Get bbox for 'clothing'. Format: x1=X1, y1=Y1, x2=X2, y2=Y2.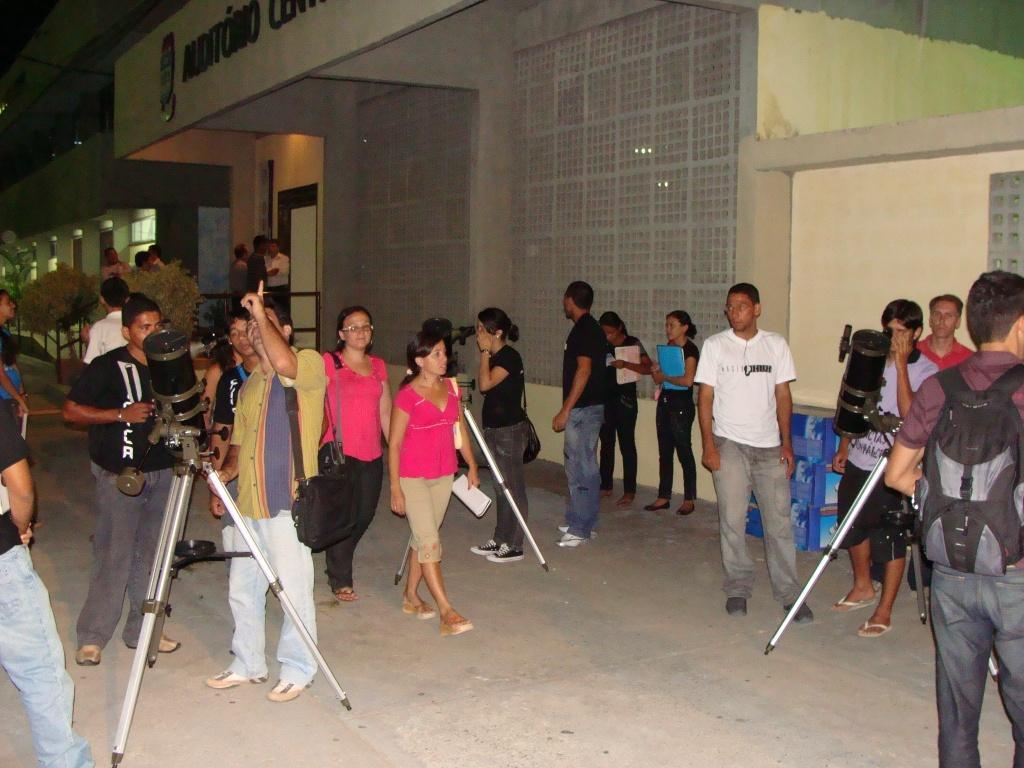
x1=655, y1=344, x2=703, y2=498.
